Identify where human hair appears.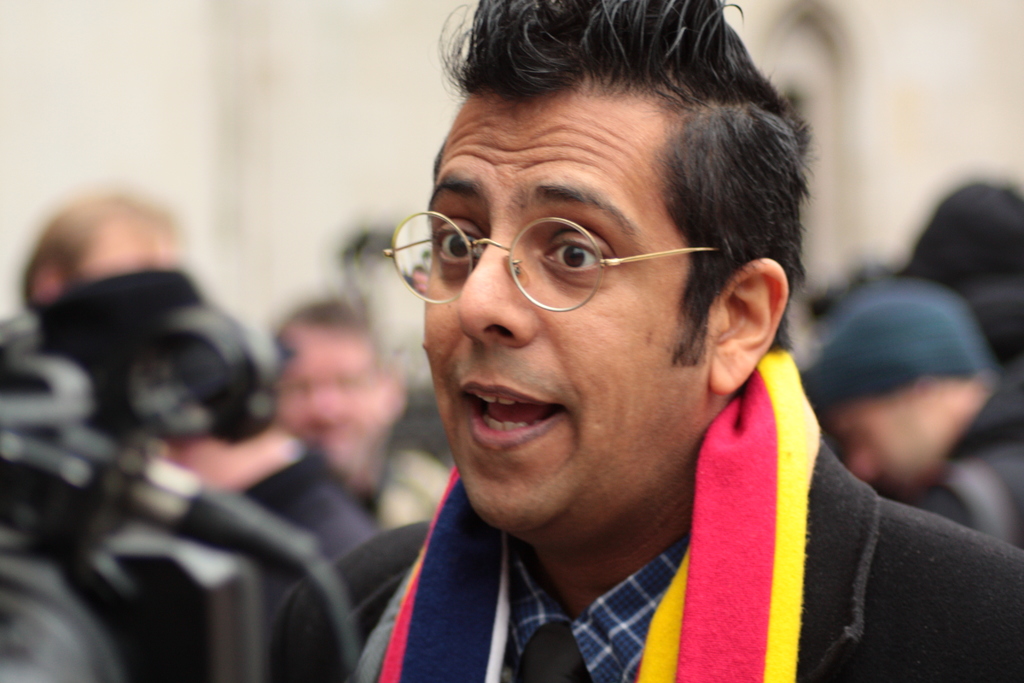
Appears at rect(275, 305, 373, 369).
